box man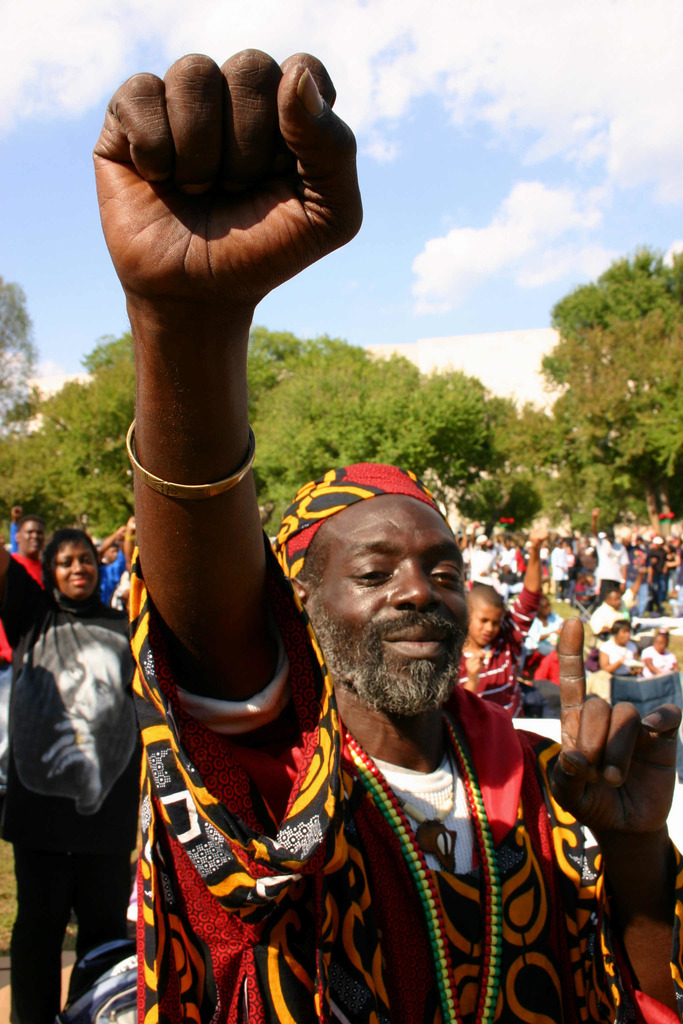
detection(91, 170, 578, 1002)
